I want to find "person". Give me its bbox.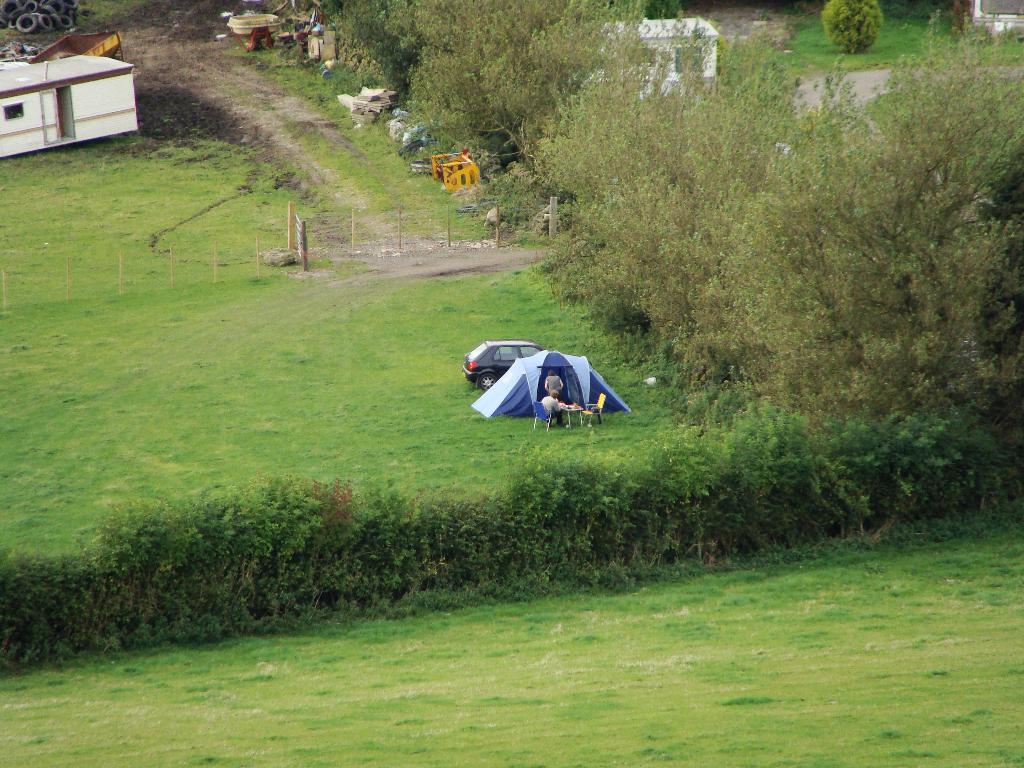
541/390/563/426.
